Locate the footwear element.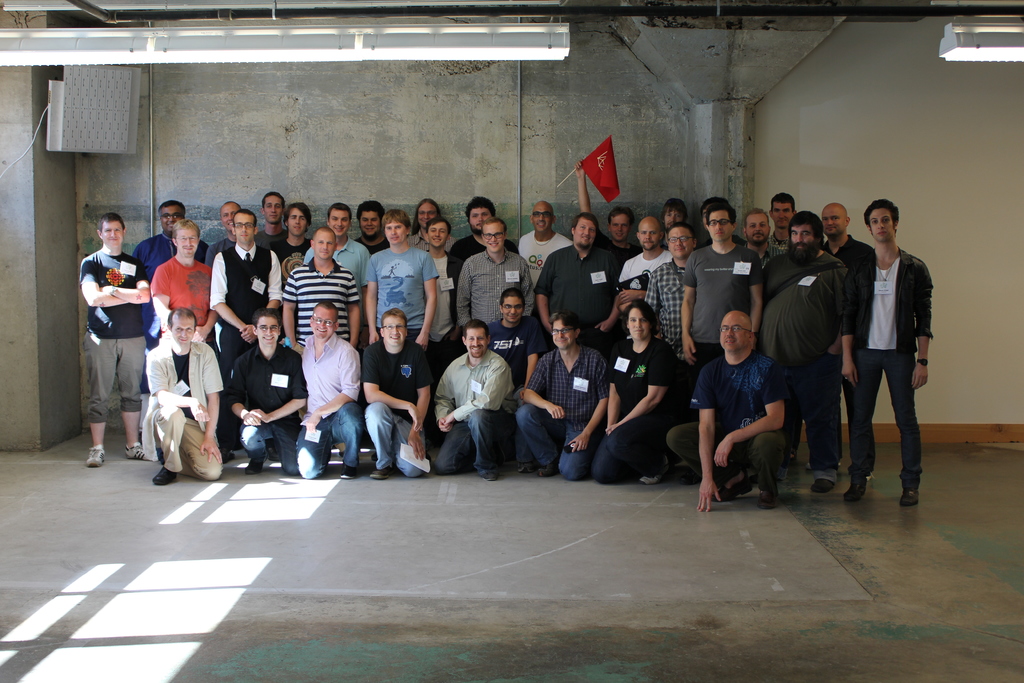
Element bbox: {"x1": 151, "y1": 465, "x2": 176, "y2": 484}.
